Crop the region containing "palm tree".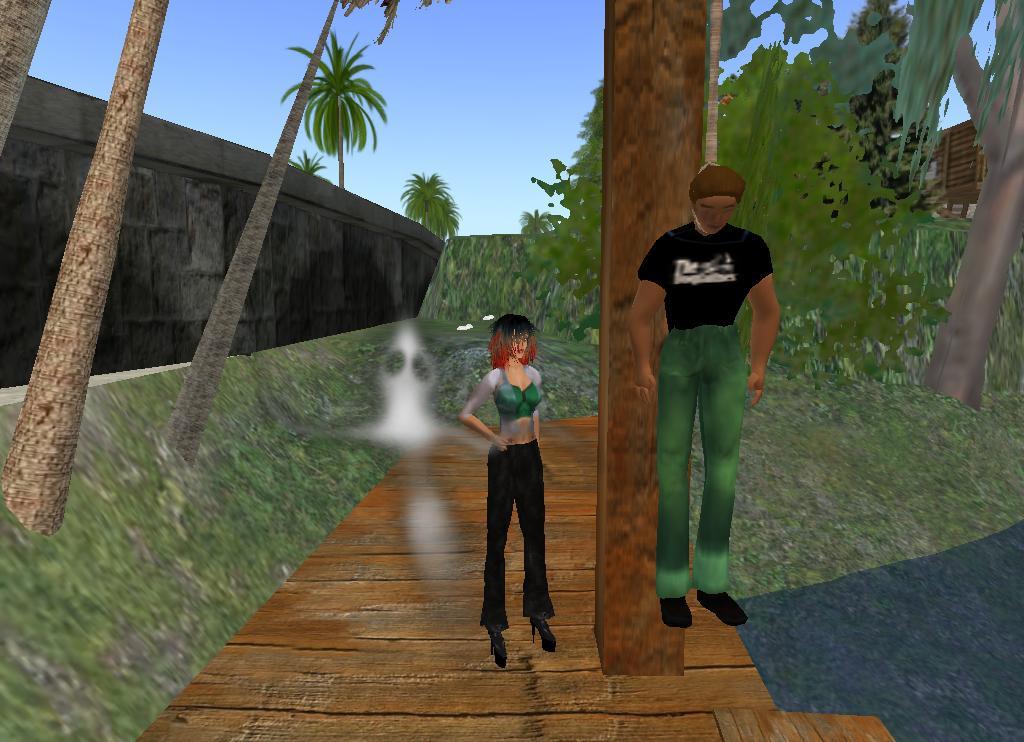
Crop region: <bbox>395, 177, 451, 257</bbox>.
